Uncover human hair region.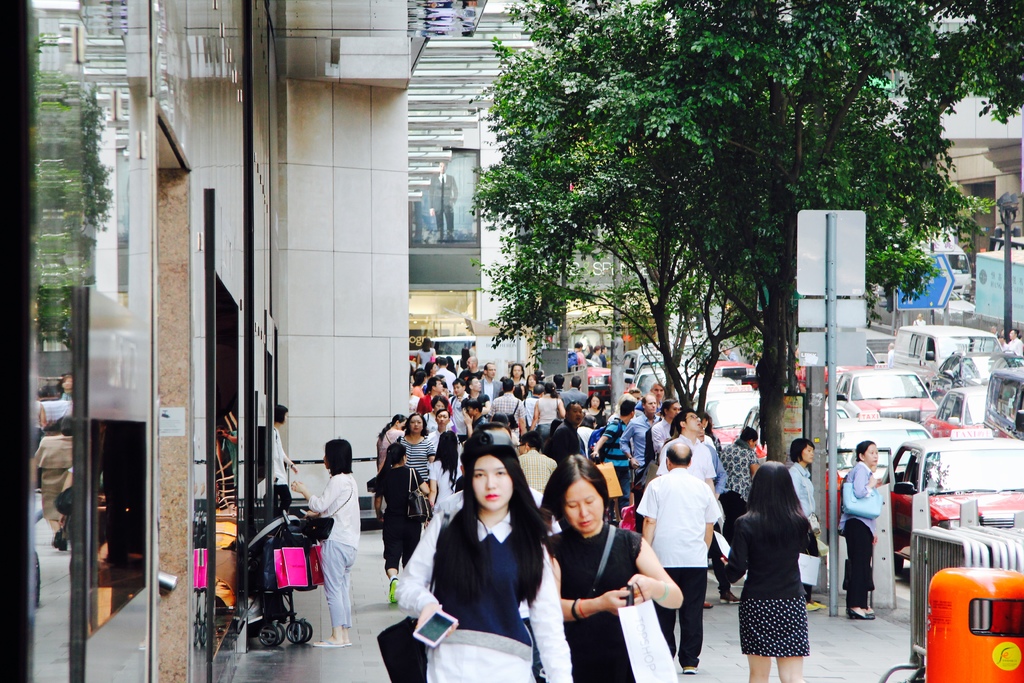
Uncovered: Rect(379, 415, 404, 431).
